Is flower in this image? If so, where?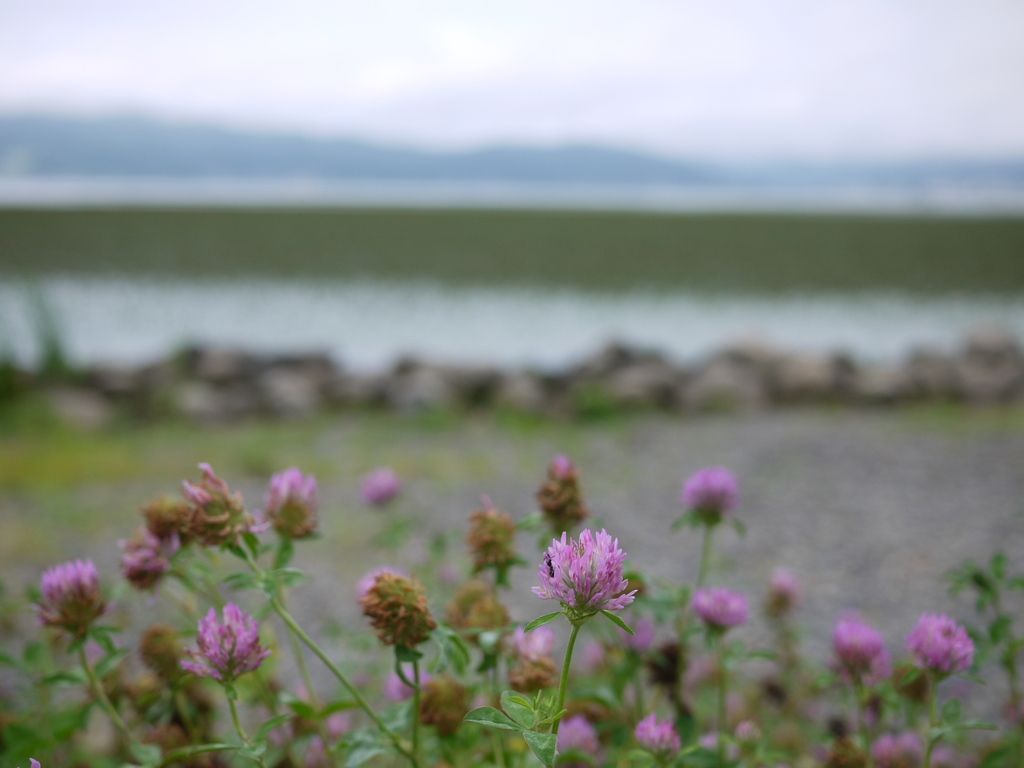
Yes, at box(33, 554, 114, 634).
